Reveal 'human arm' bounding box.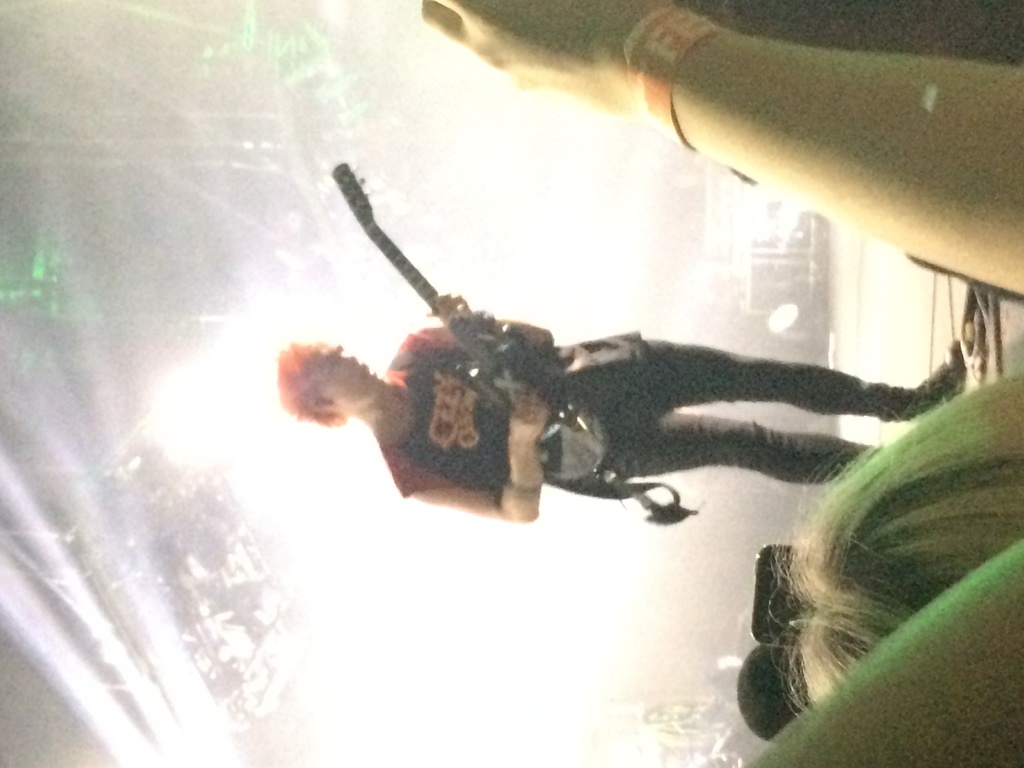
Revealed: x1=446, y1=4, x2=1009, y2=276.
